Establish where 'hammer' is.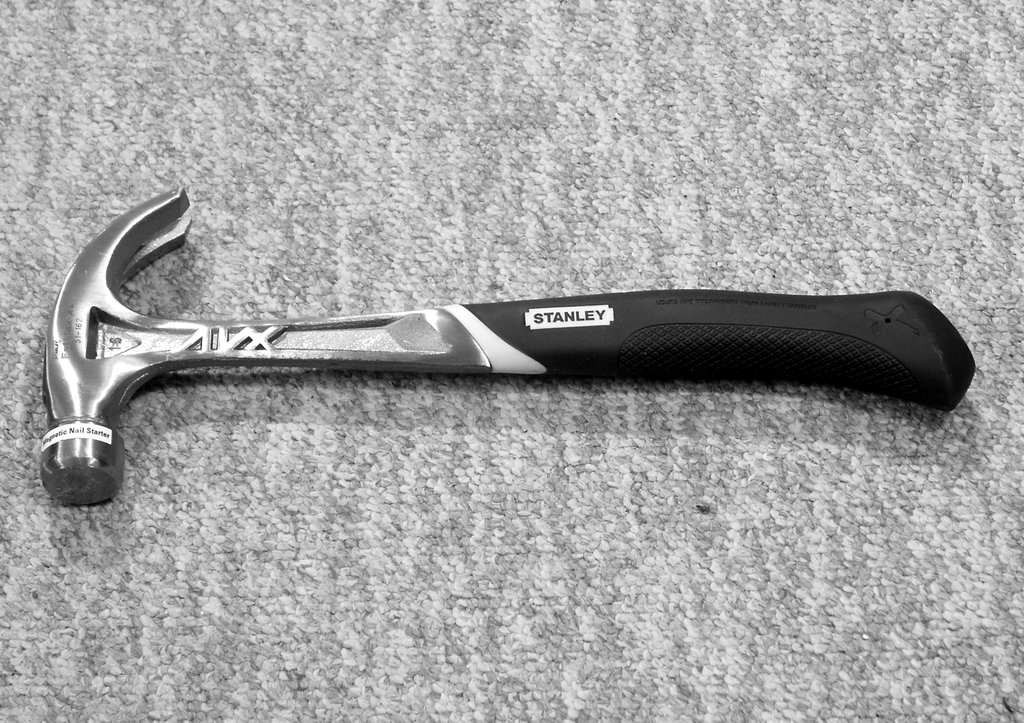
Established at 44 183 976 512.
